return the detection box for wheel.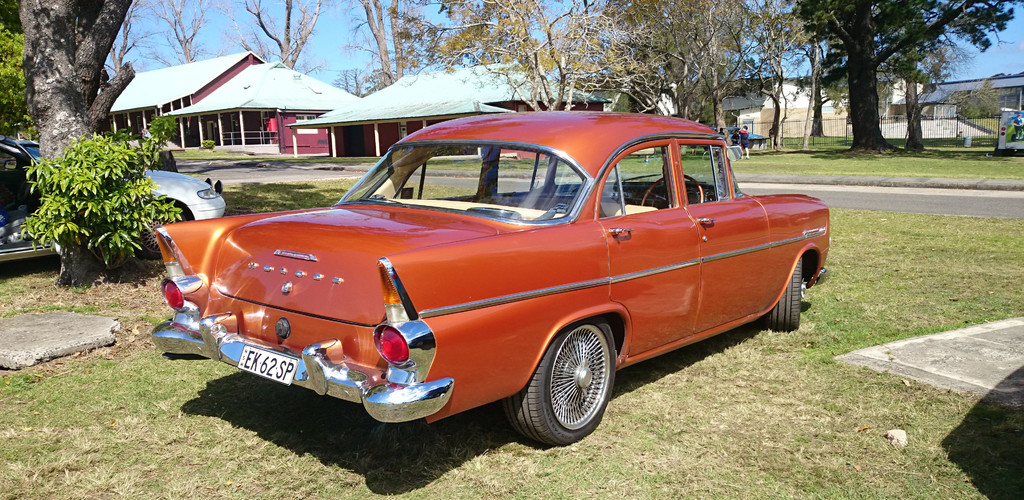
detection(133, 198, 196, 259).
